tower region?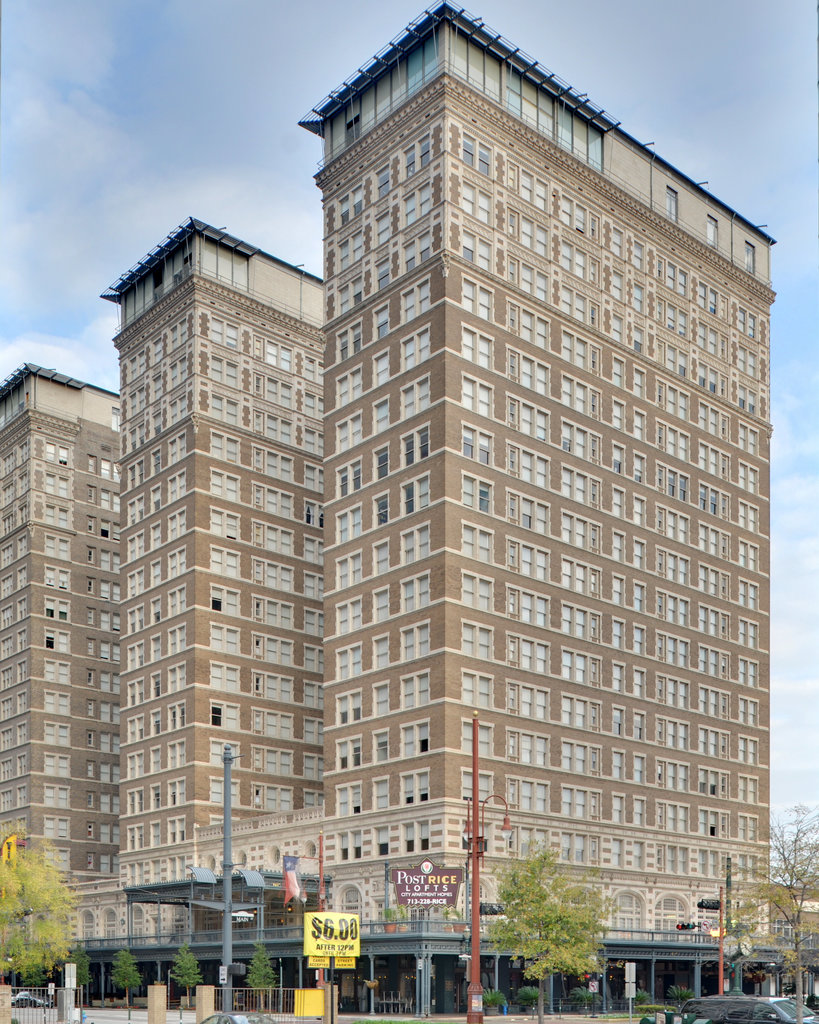
detection(0, 364, 131, 967)
